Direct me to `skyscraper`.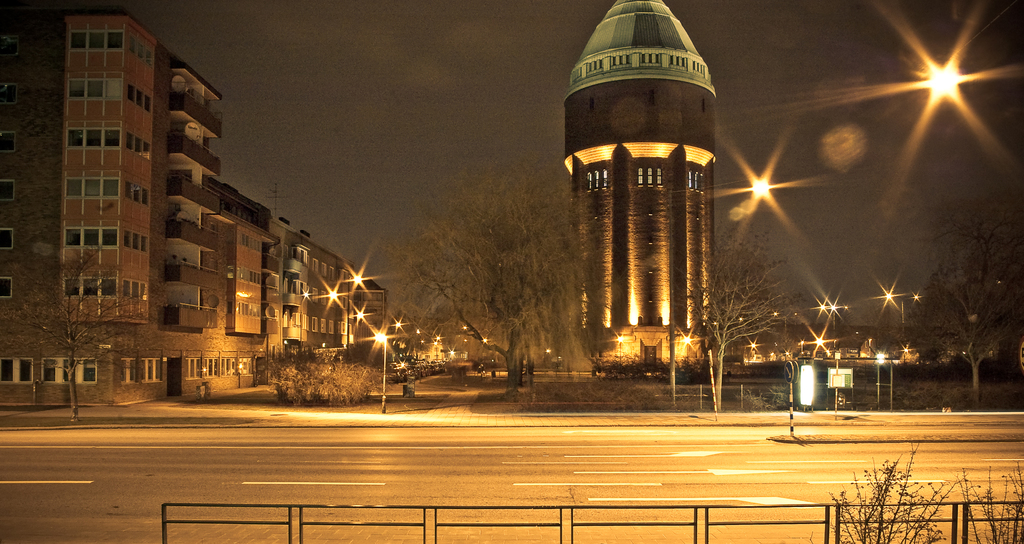
Direction: {"left": 556, "top": 6, "right": 734, "bottom": 390}.
